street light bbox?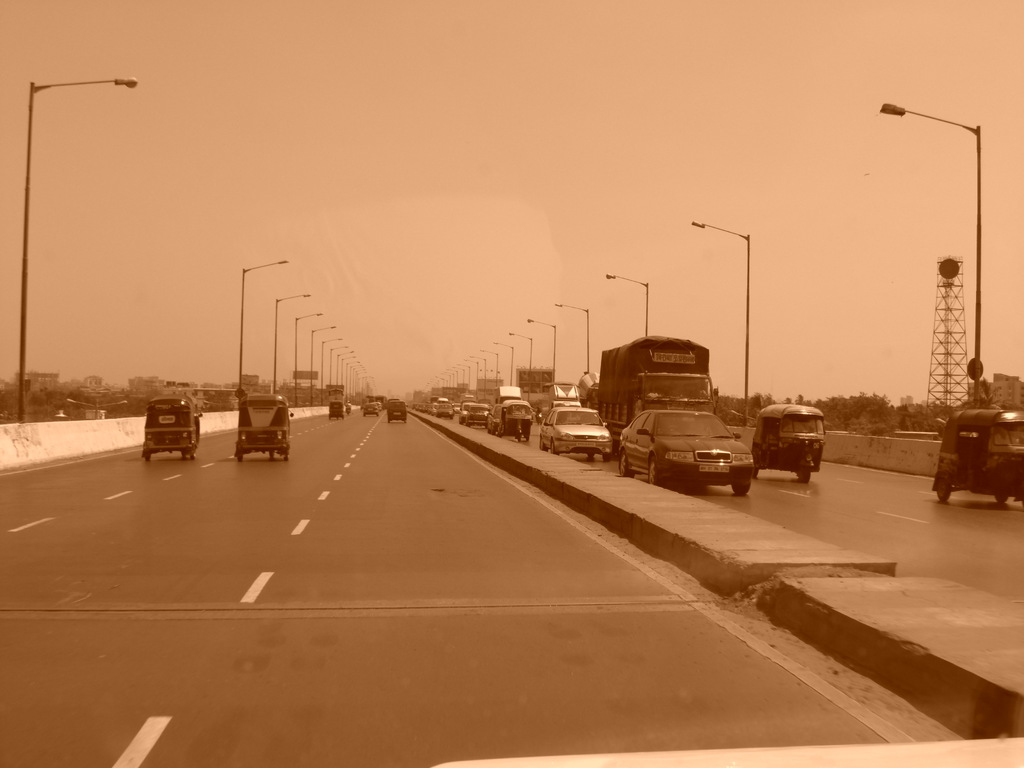
bbox(607, 271, 649, 333)
